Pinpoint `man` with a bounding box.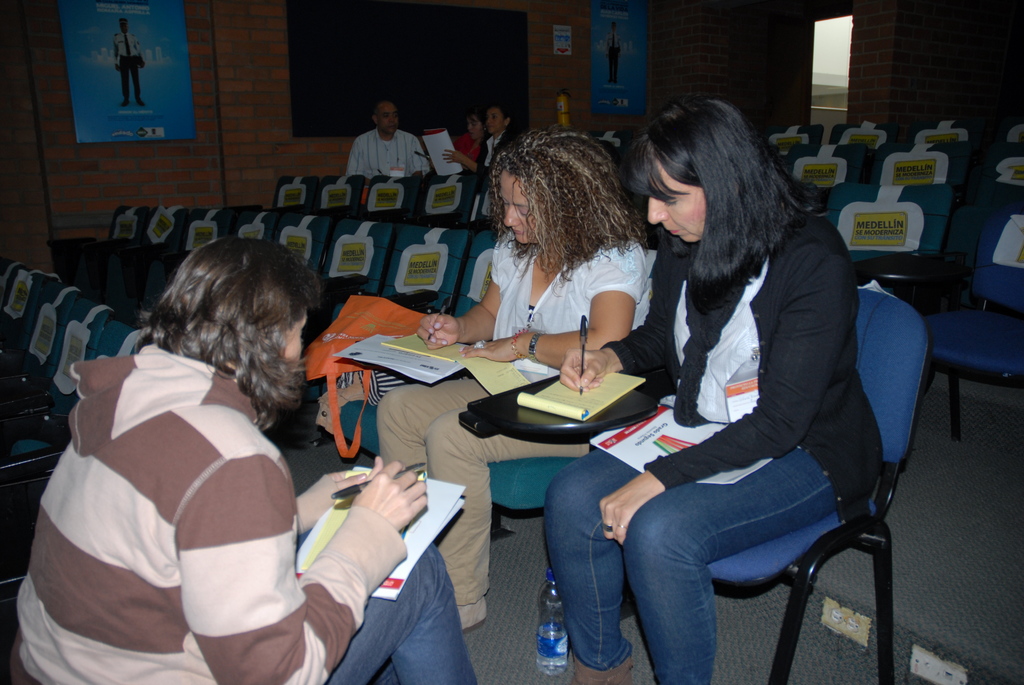
locate(342, 94, 442, 181).
